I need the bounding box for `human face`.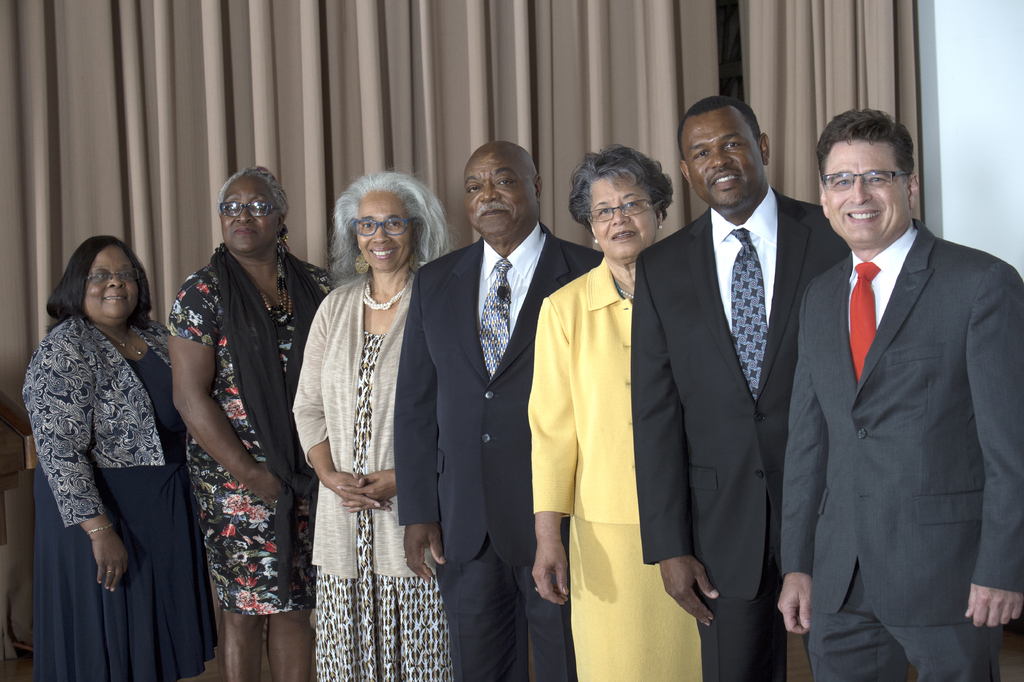
Here it is: box(353, 198, 410, 266).
